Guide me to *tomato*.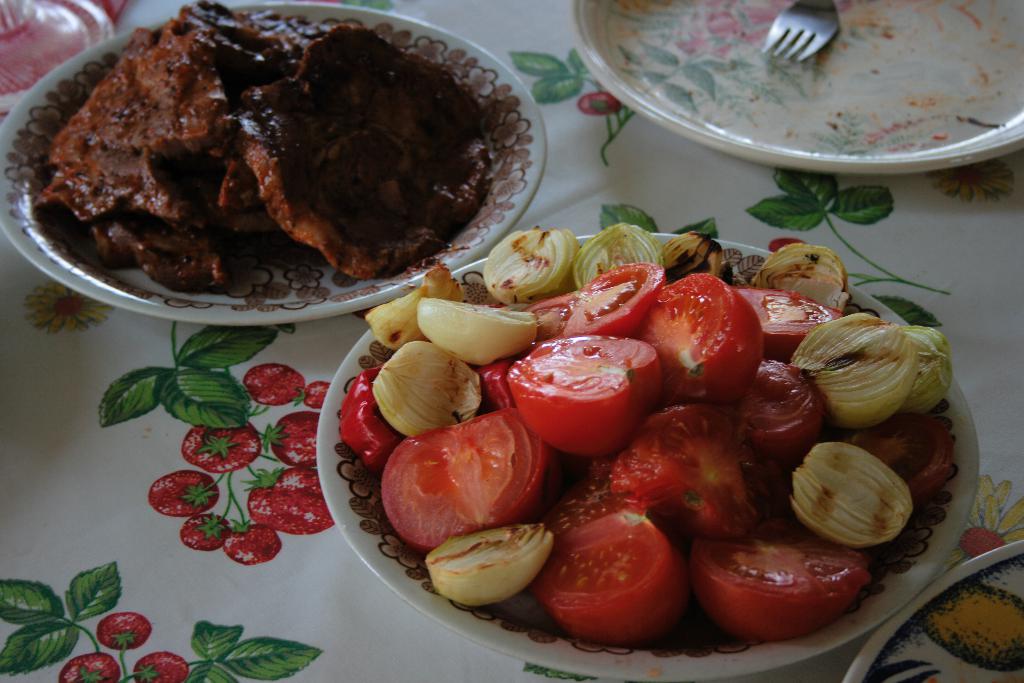
Guidance: 181:517:229:554.
